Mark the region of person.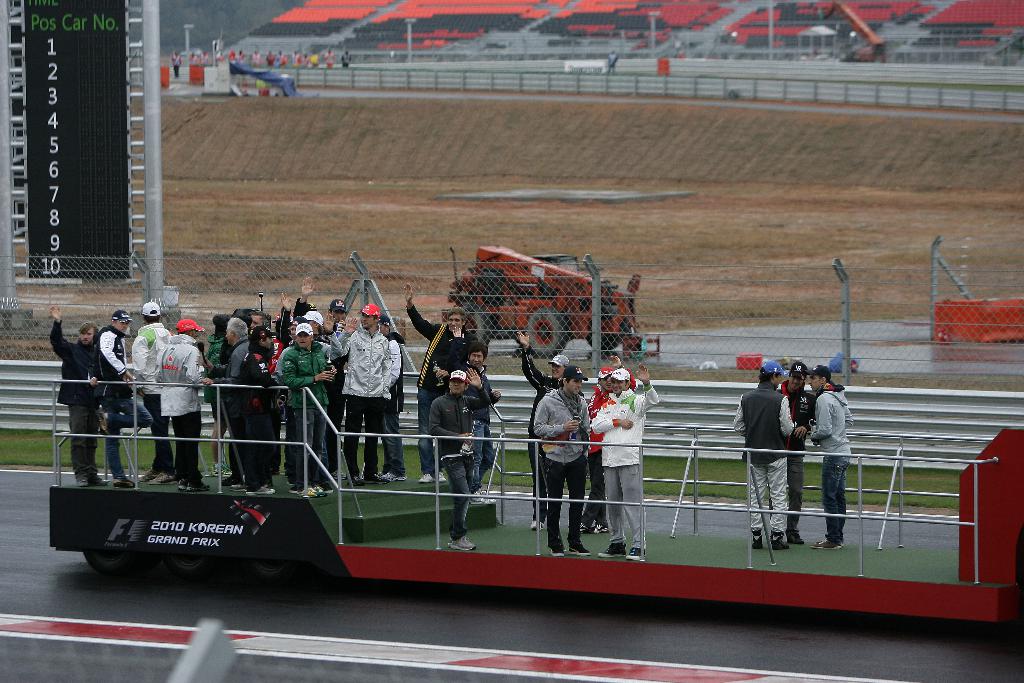
Region: bbox(730, 359, 797, 552).
